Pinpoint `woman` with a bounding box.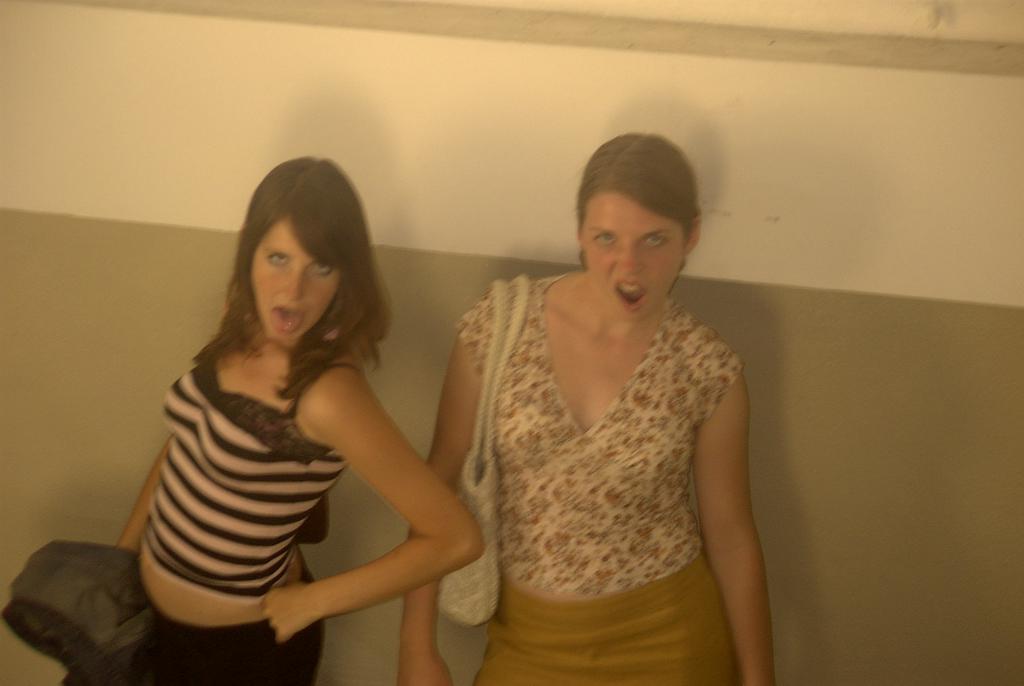
box=[52, 148, 488, 685].
